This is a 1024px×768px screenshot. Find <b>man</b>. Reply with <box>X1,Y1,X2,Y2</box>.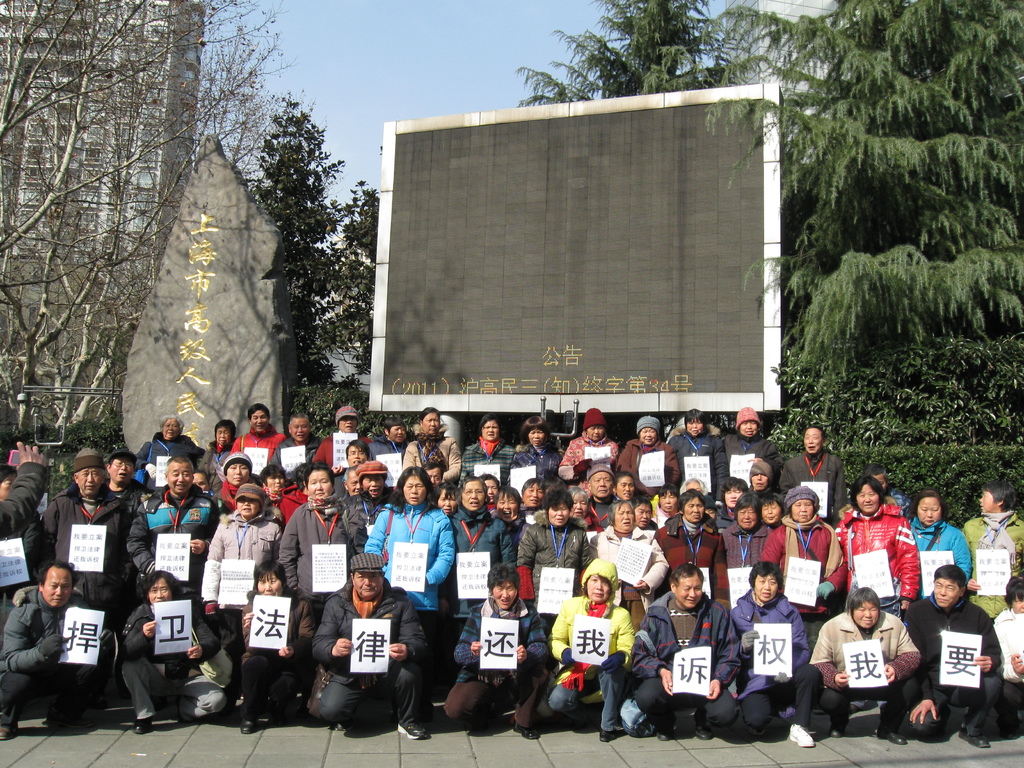
<box>266,411,325,477</box>.
